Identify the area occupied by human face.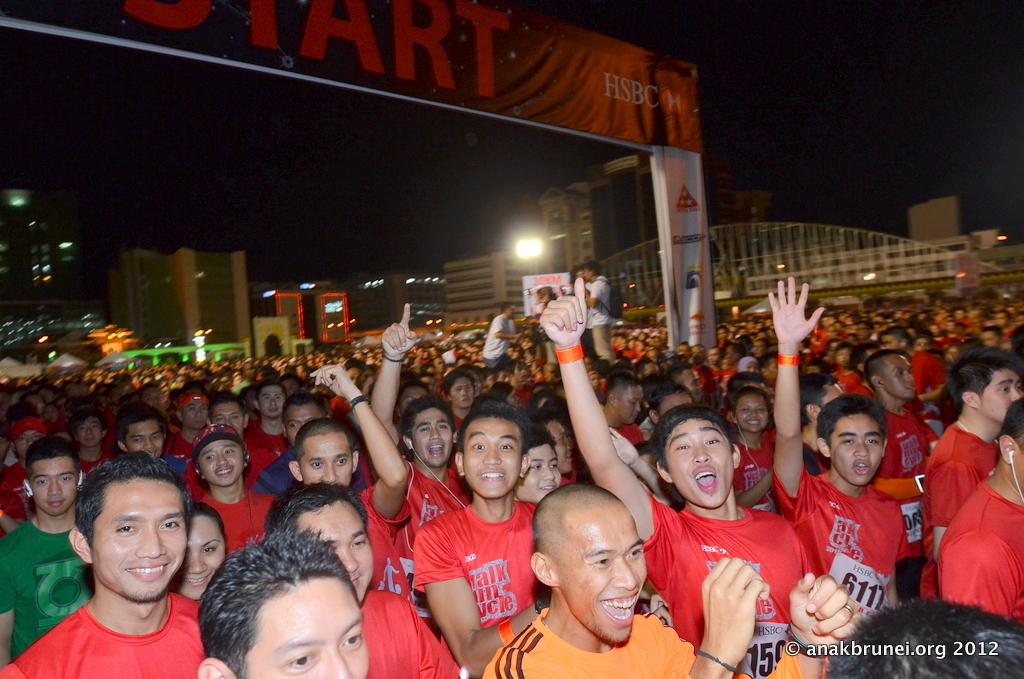
Area: left=1011, top=452, right=1023, bottom=495.
